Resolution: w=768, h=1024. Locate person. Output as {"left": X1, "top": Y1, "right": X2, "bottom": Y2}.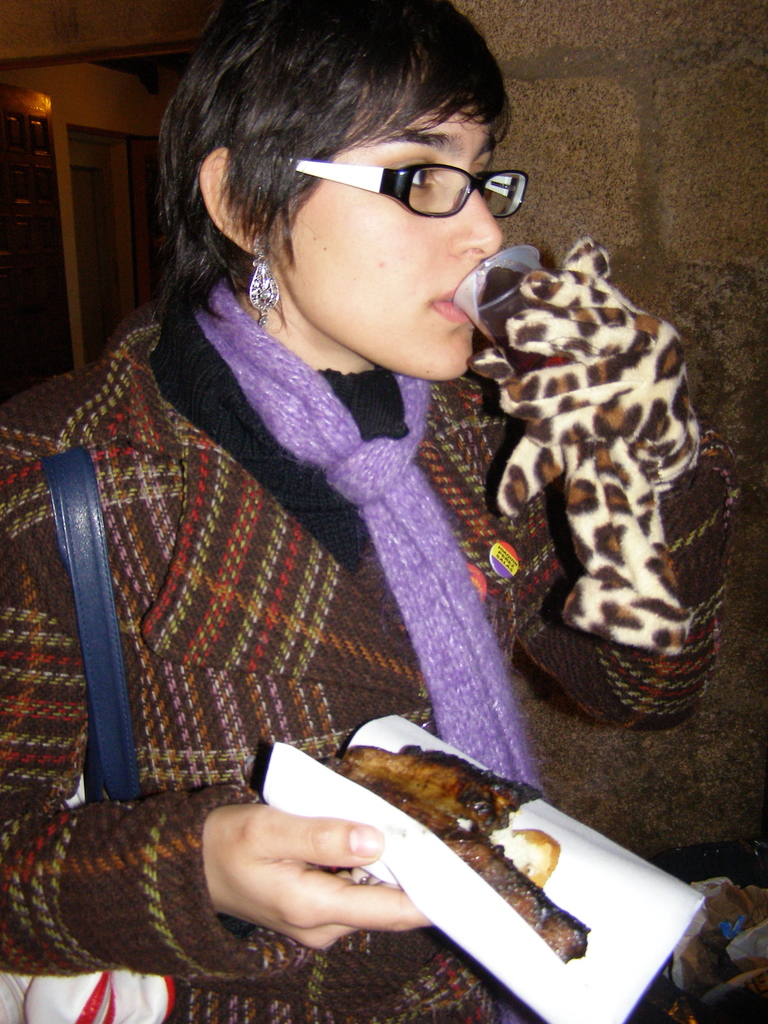
{"left": 55, "top": 26, "right": 632, "bottom": 930}.
